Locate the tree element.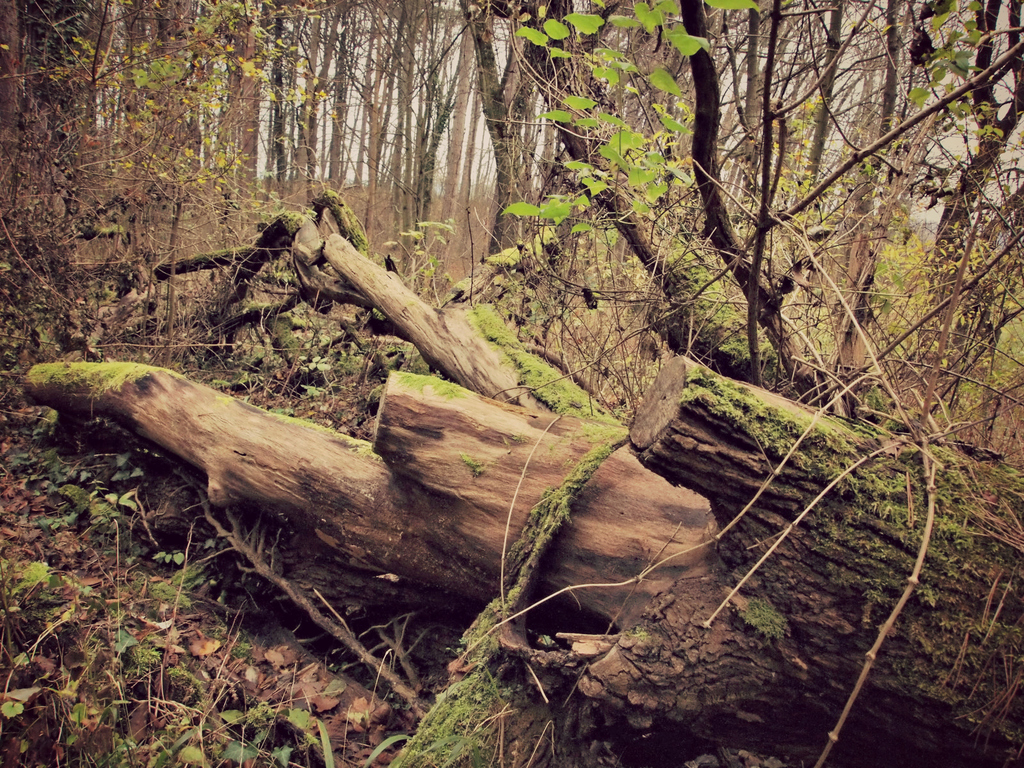
Element bbox: 273,0,821,303.
